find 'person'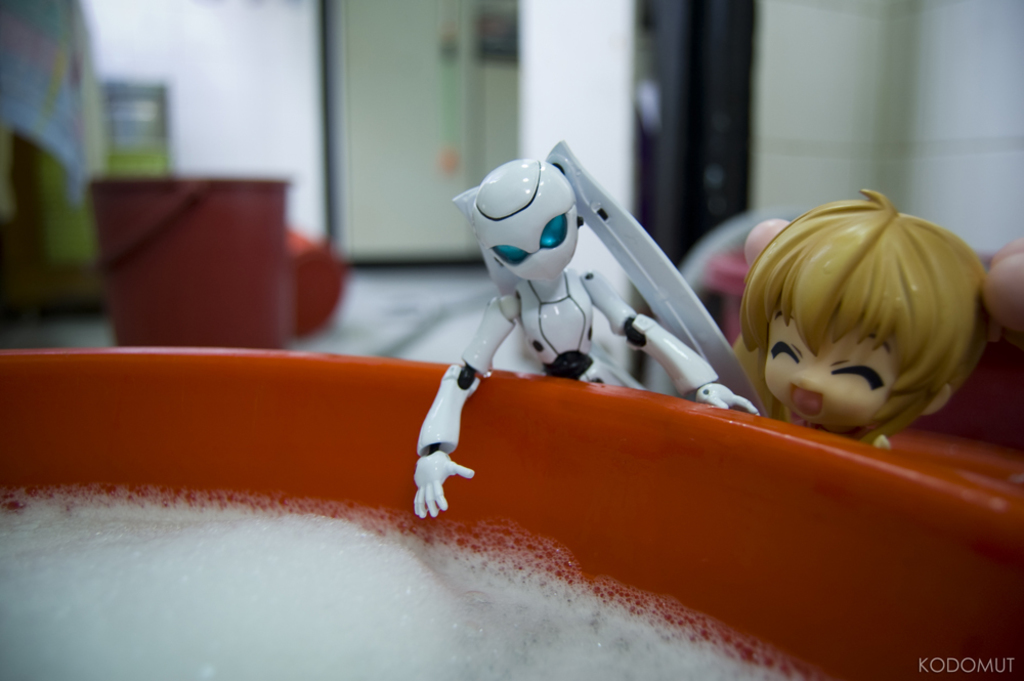
[718, 183, 998, 450]
